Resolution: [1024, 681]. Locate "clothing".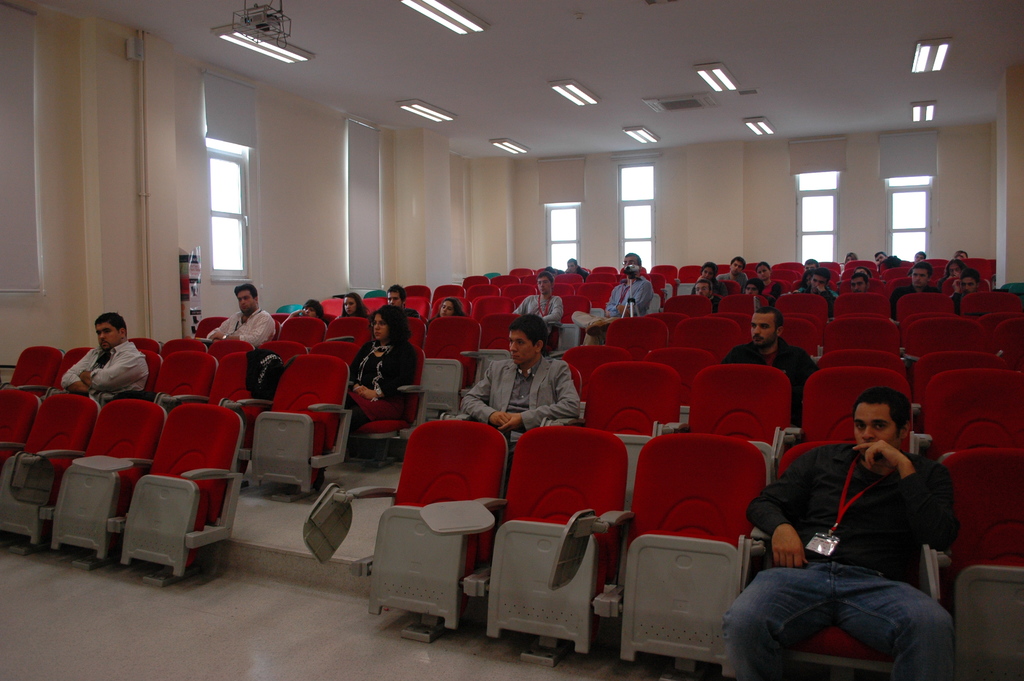
796,288,838,320.
